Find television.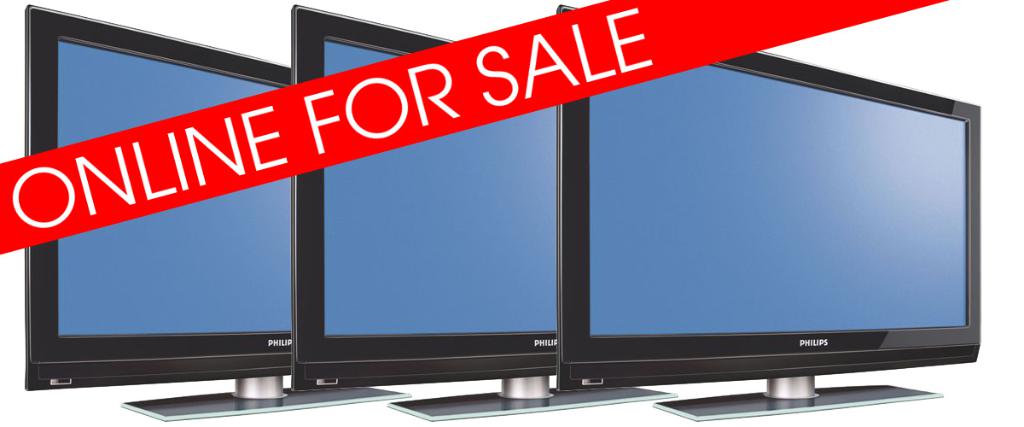
(x1=25, y1=3, x2=410, y2=423).
